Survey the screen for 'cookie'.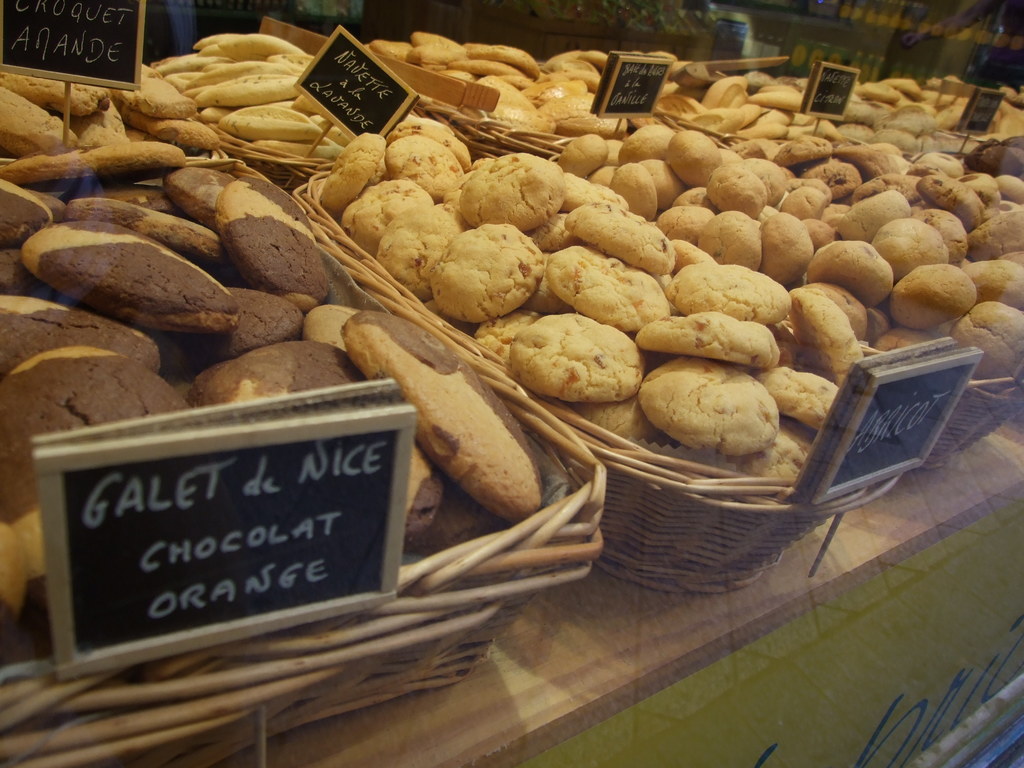
Survey found: rect(319, 134, 389, 212).
